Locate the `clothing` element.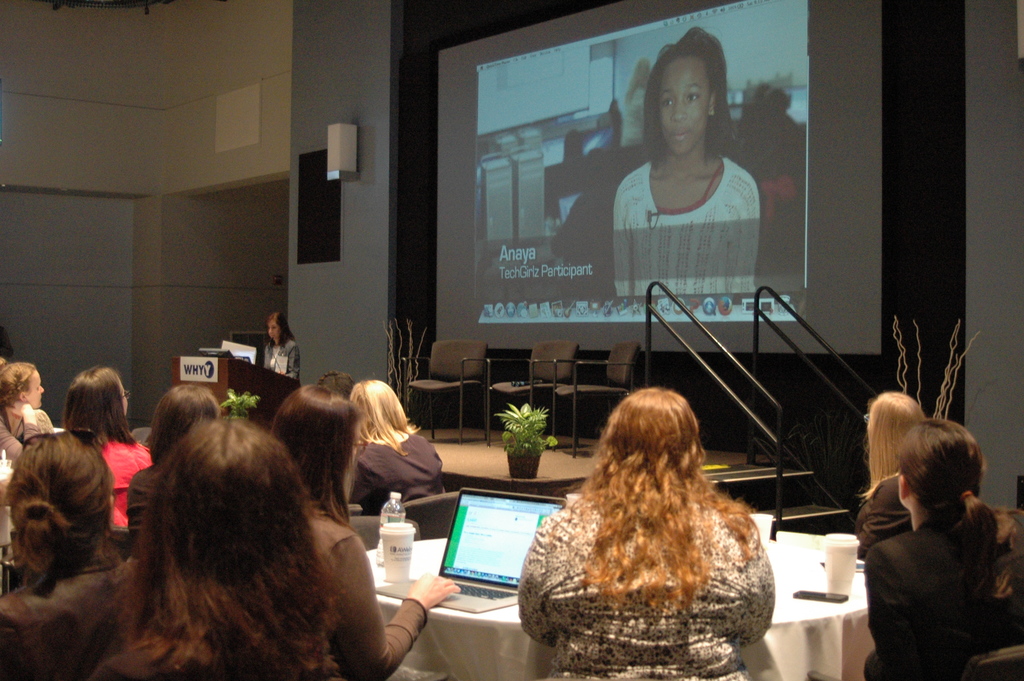
Element bbox: [0, 534, 138, 680].
